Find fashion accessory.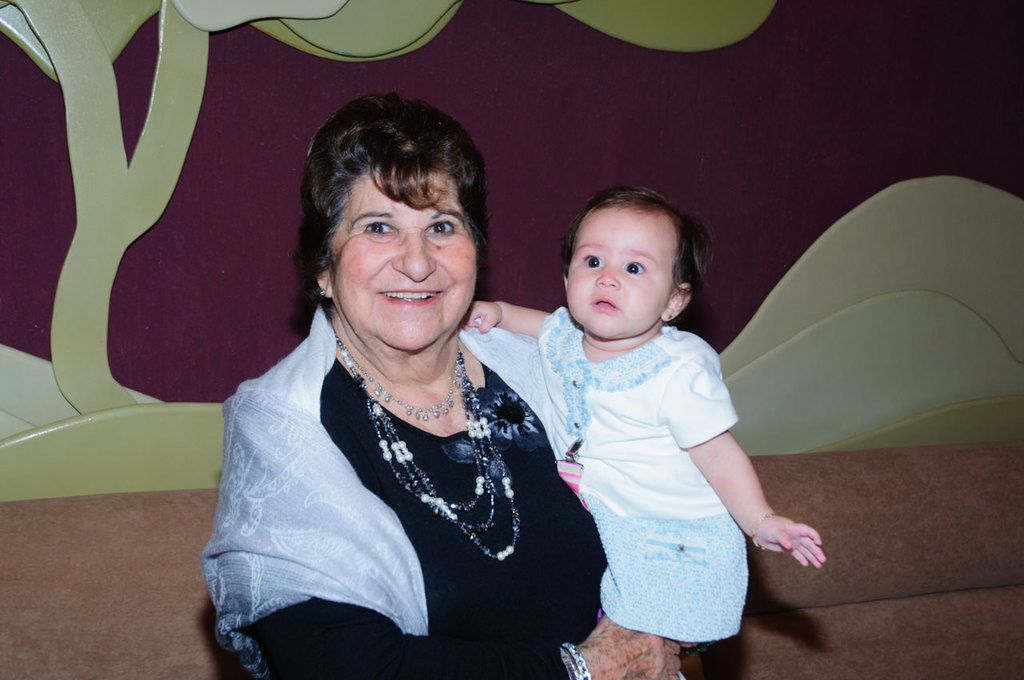
l=344, t=350, r=463, b=426.
